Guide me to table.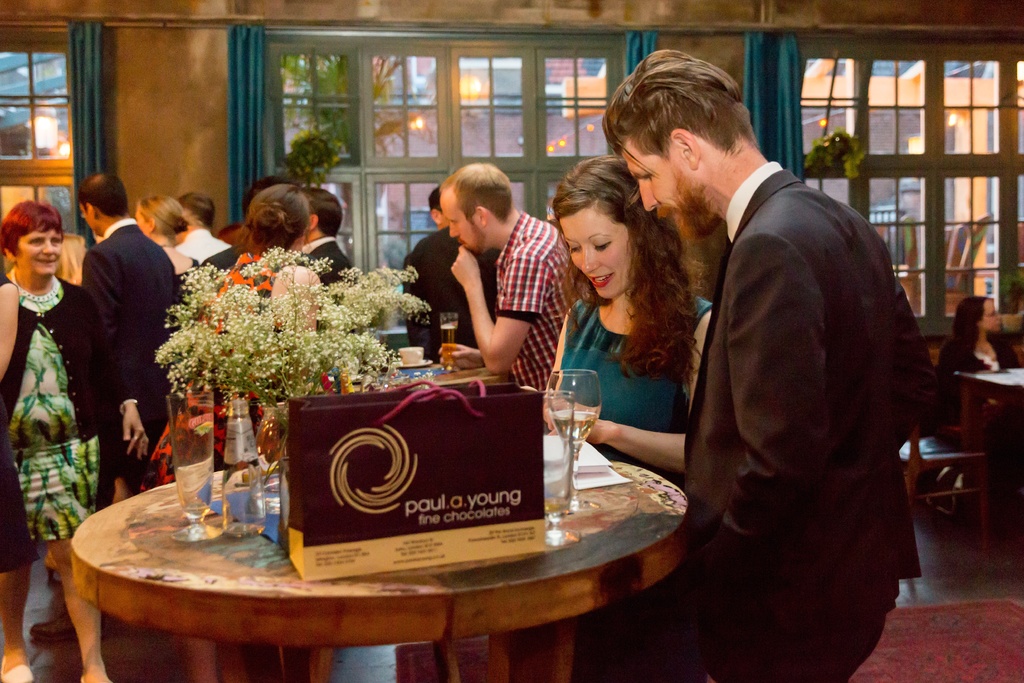
Guidance: 958,364,1023,482.
